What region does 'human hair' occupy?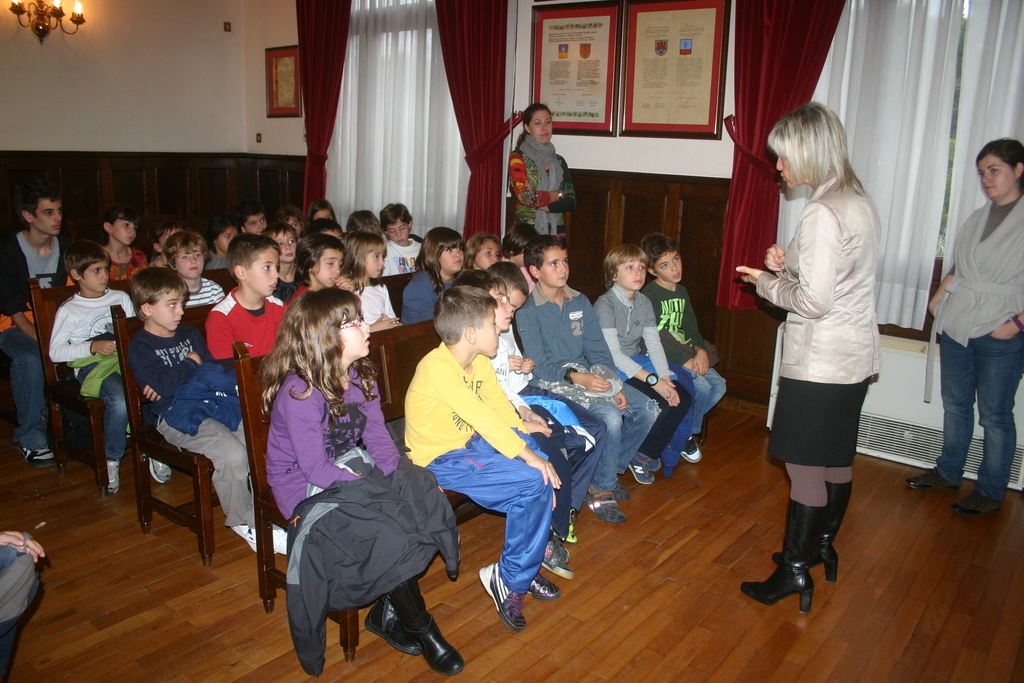
(971, 135, 1023, 168).
